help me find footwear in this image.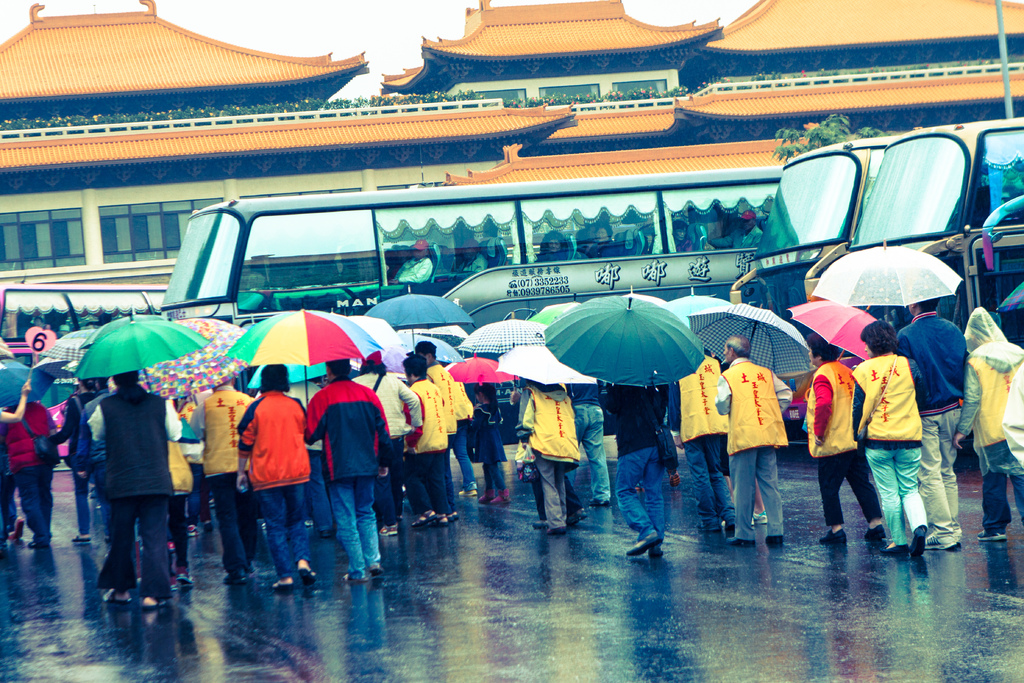
Found it: select_region(496, 489, 515, 504).
